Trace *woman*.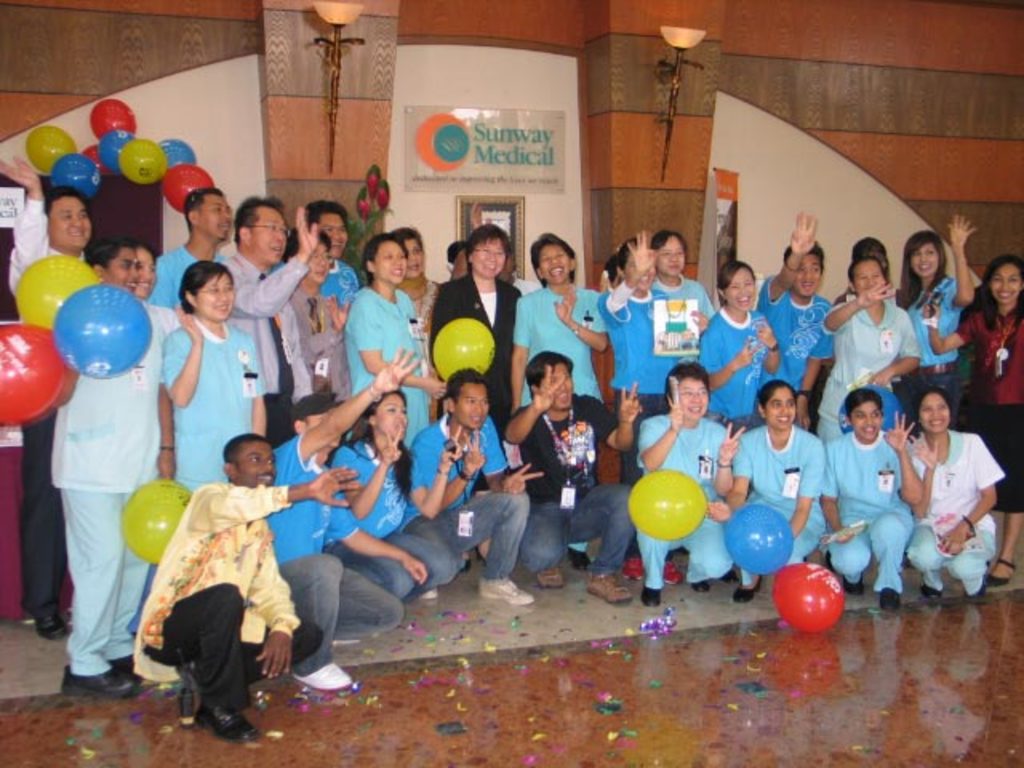
Traced to (654, 232, 715, 315).
